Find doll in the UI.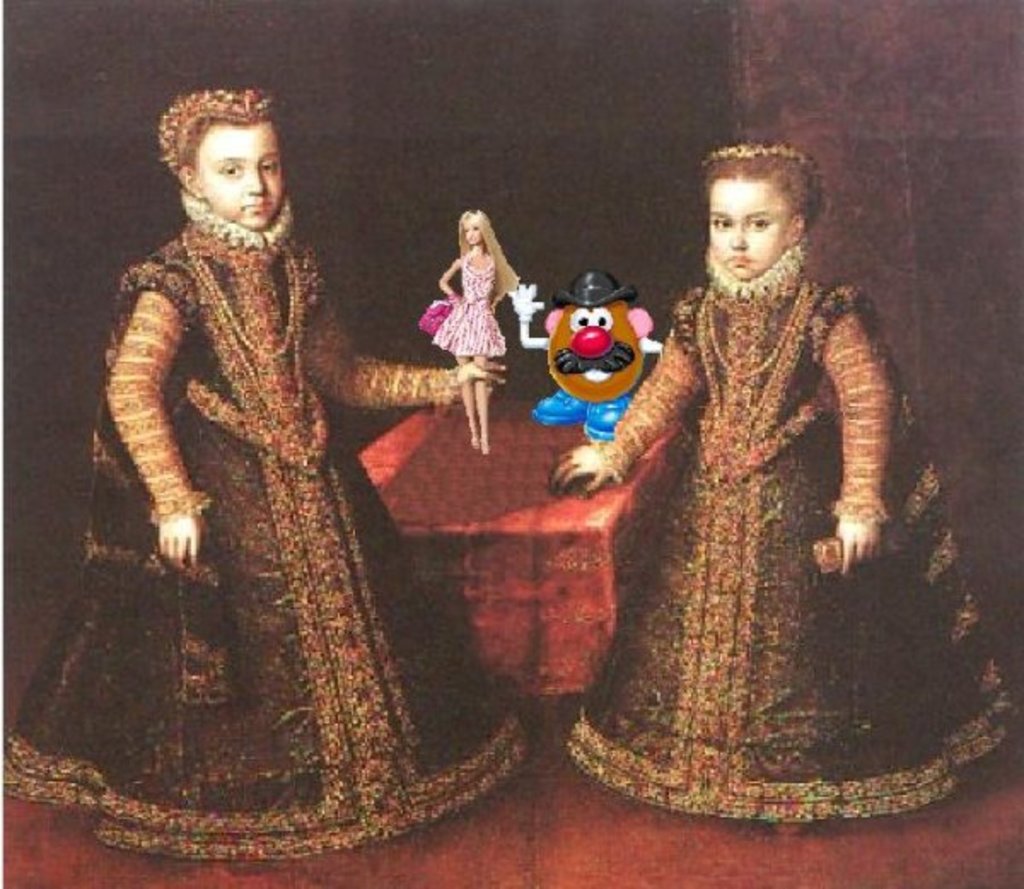
UI element at crop(68, 145, 490, 795).
